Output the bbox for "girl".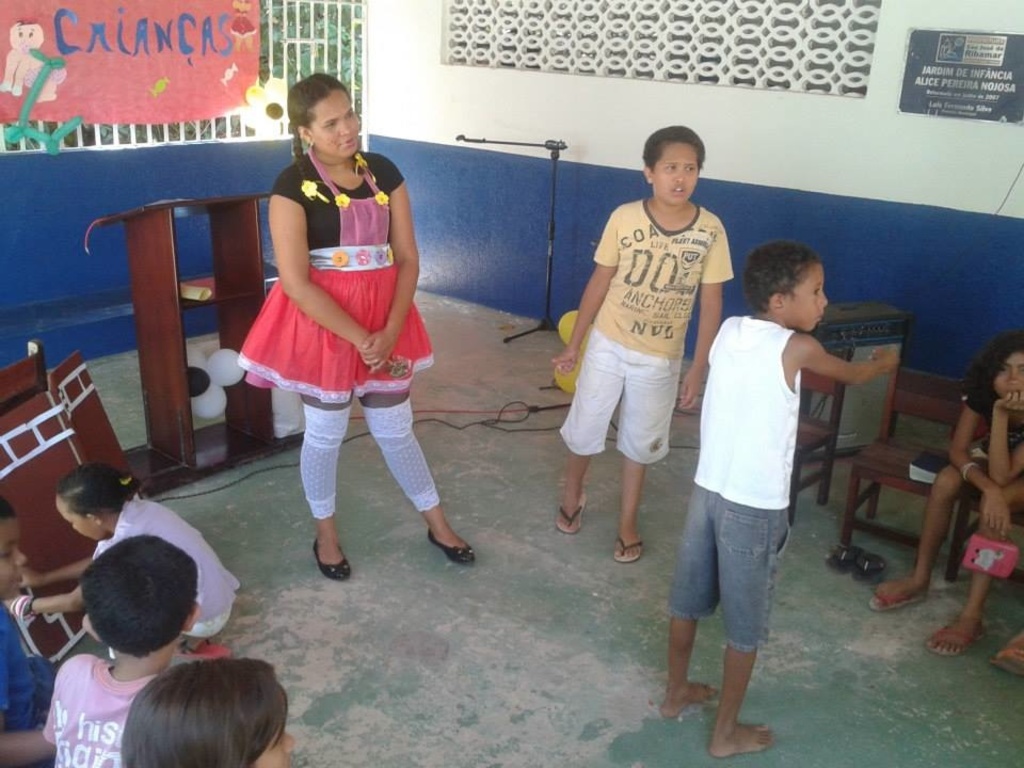
(240, 70, 473, 562).
